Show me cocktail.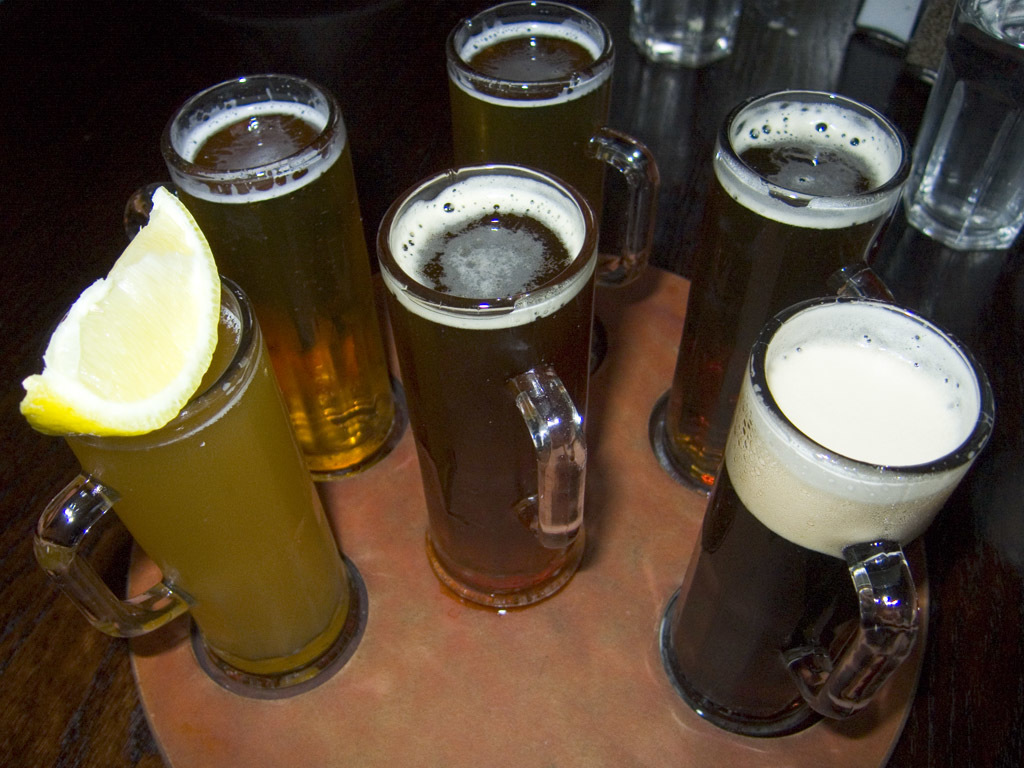
cocktail is here: (left=651, top=78, right=909, bottom=486).
